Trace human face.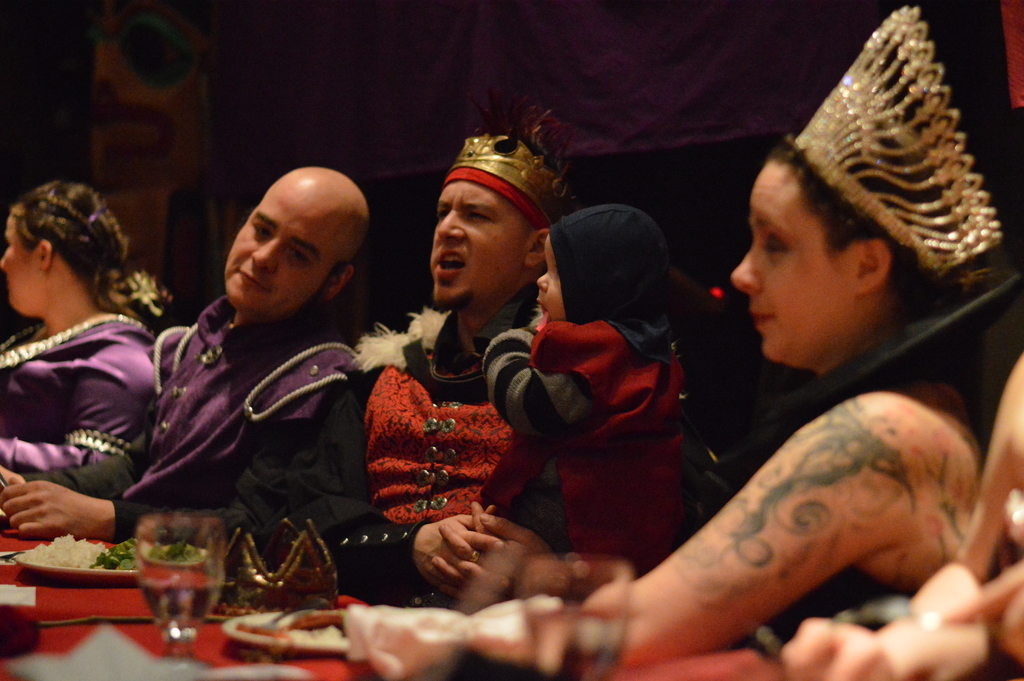
Traced to 225:190:334:310.
